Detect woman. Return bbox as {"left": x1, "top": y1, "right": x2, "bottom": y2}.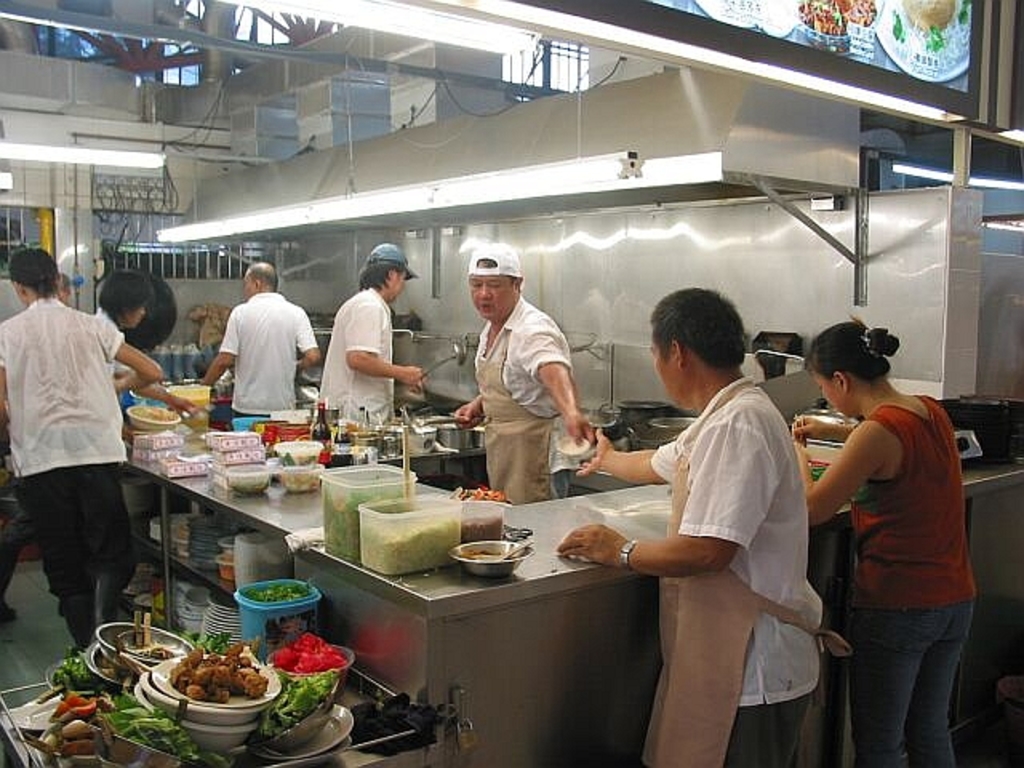
{"left": 774, "top": 309, "right": 982, "bottom": 765}.
